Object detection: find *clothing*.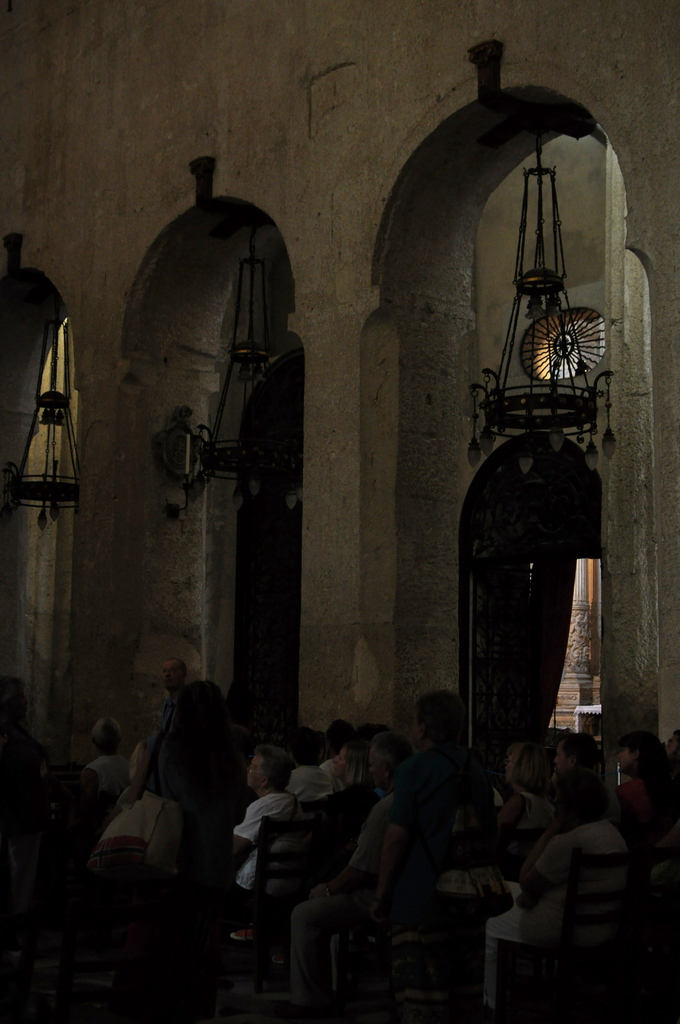
pyautogui.locateOnScreen(222, 783, 300, 900).
